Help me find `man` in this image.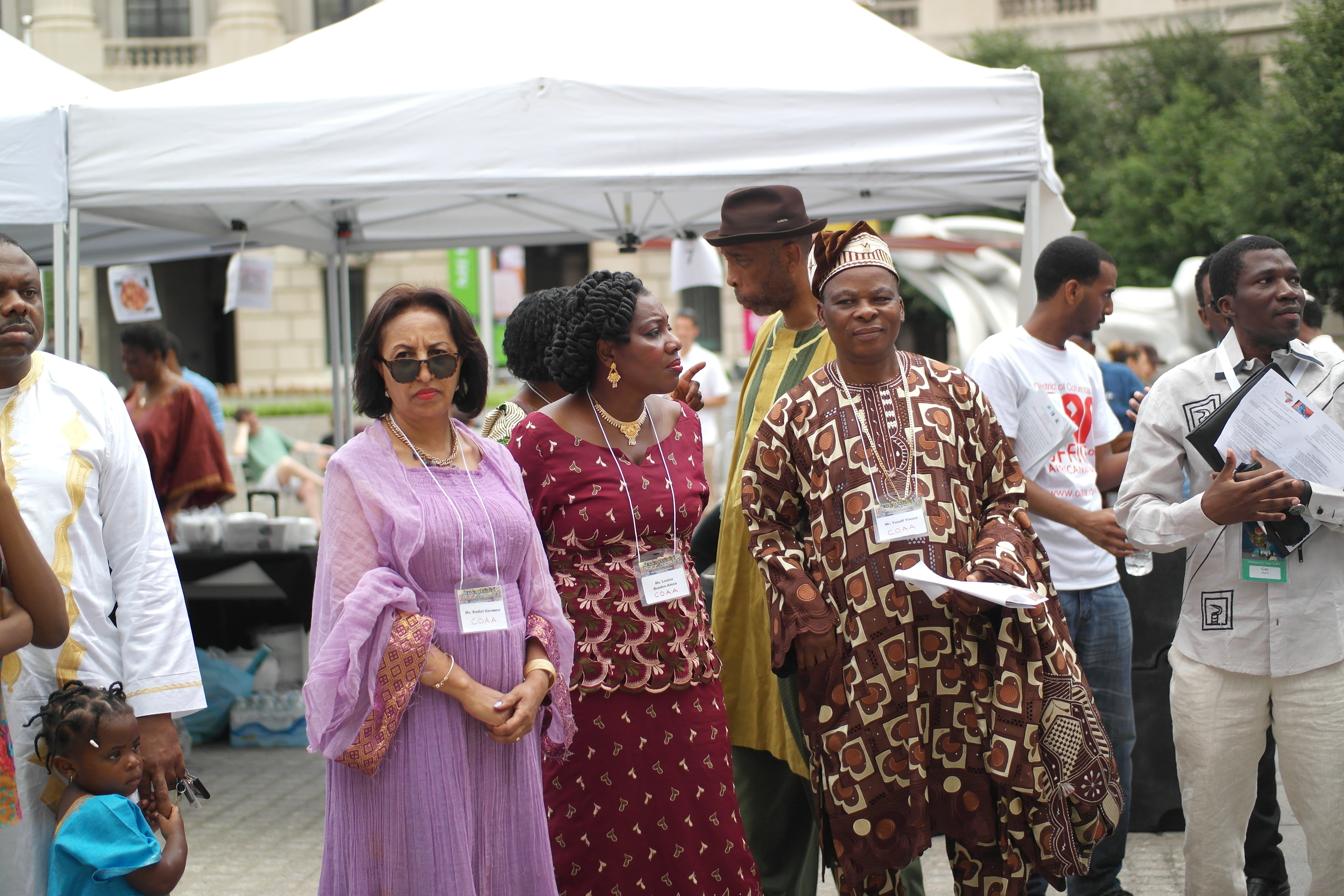
Found it: [x1=233, y1=59, x2=279, y2=220].
